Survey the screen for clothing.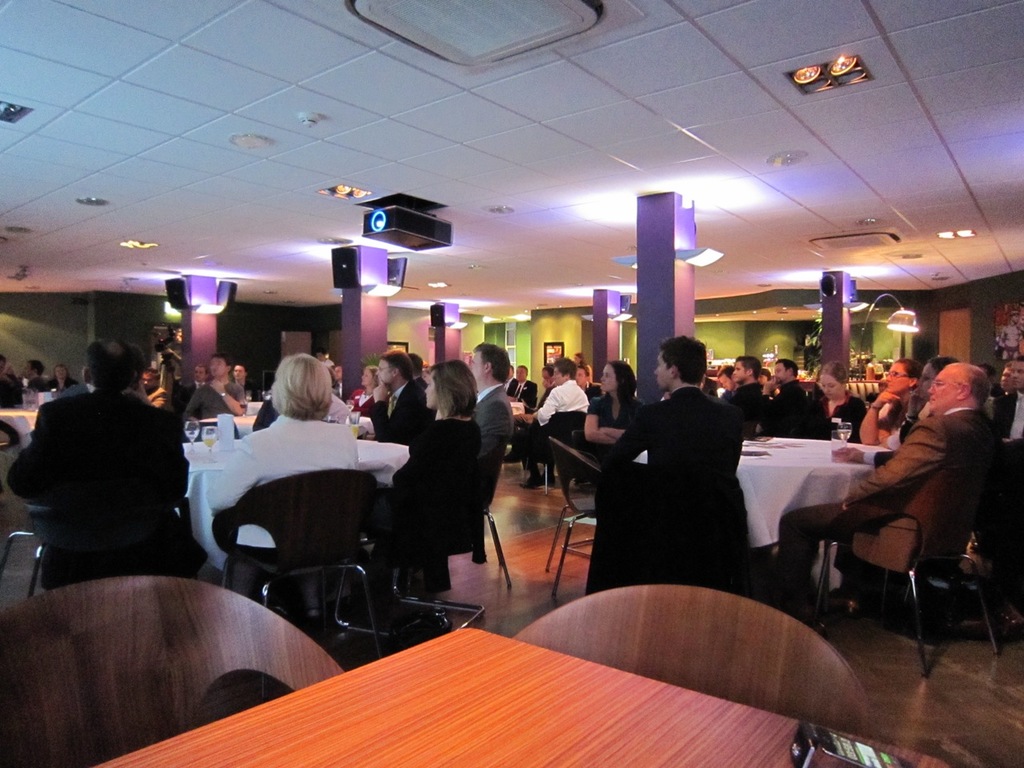
Survey found: bbox=(859, 412, 921, 470).
